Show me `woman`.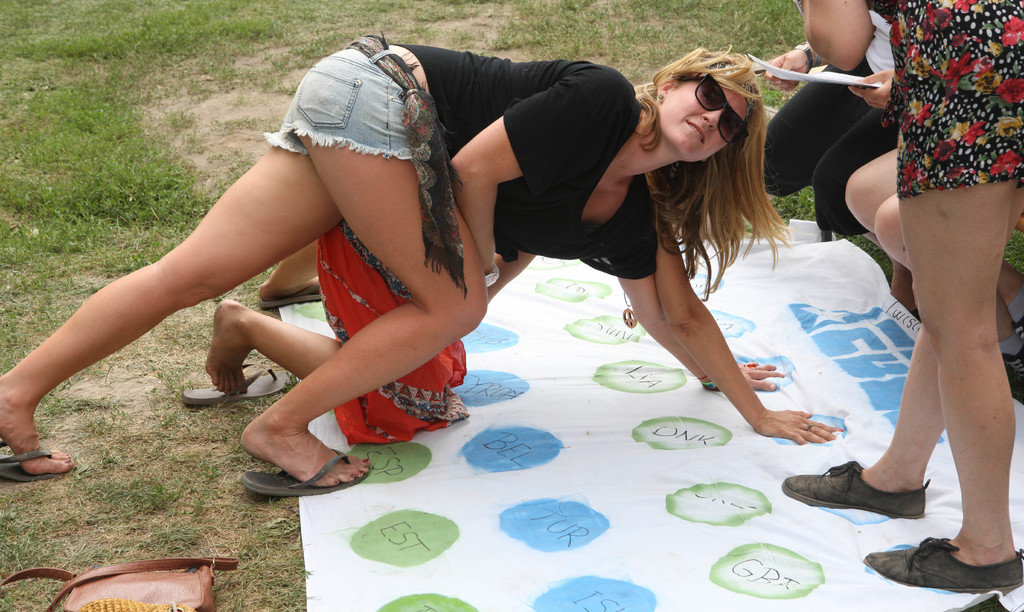
`woman` is here: [781,0,1023,593].
